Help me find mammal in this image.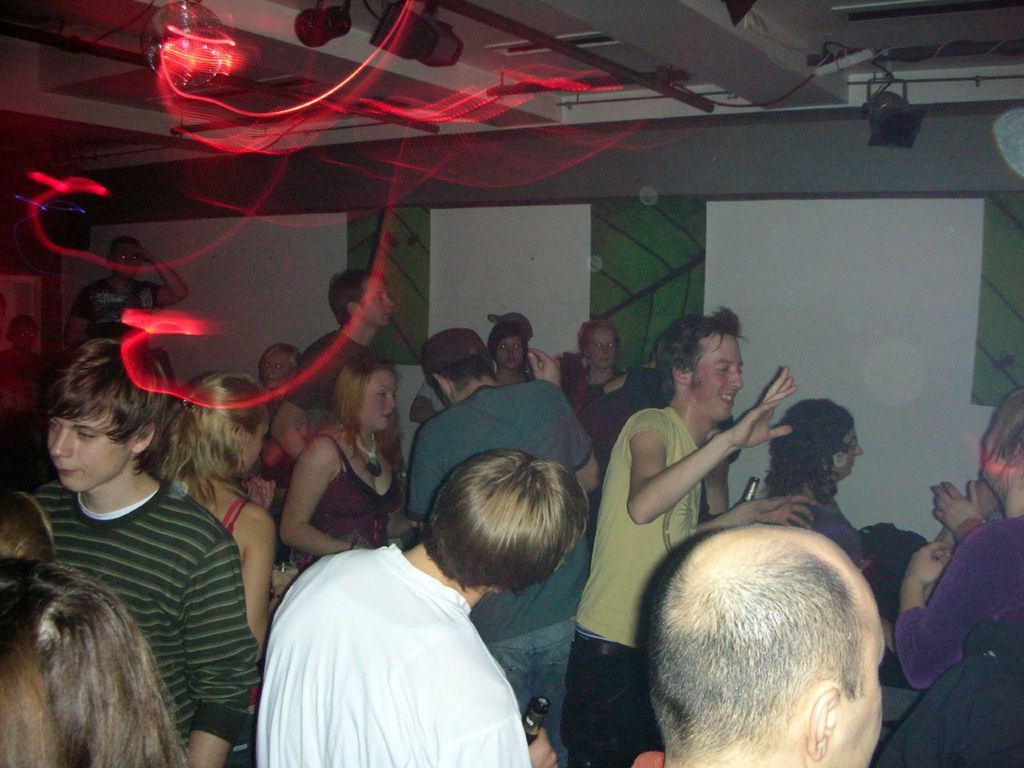
Found it: 408/323/606/767.
